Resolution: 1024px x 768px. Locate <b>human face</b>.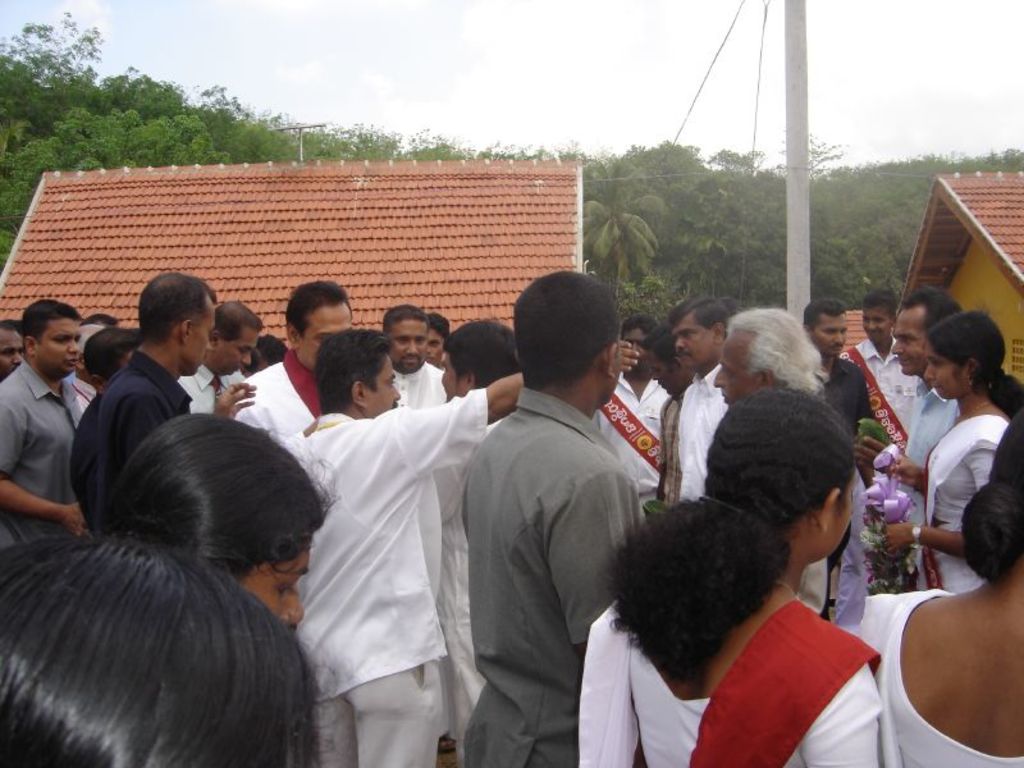
{"left": 0, "top": 328, "right": 26, "bottom": 384}.
